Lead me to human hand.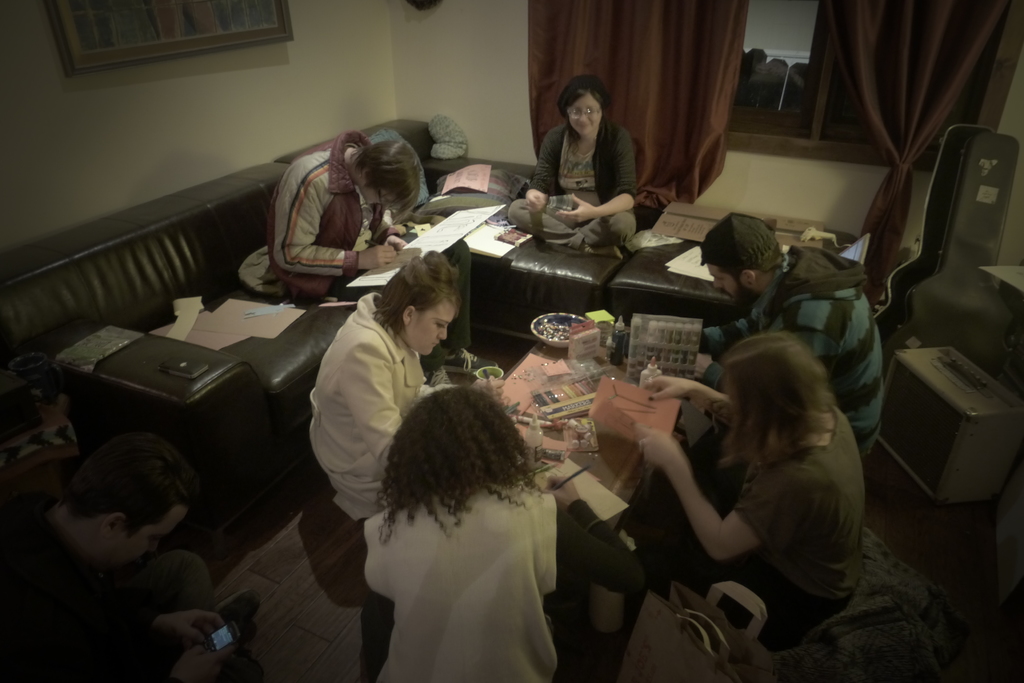
Lead to bbox(539, 475, 582, 512).
